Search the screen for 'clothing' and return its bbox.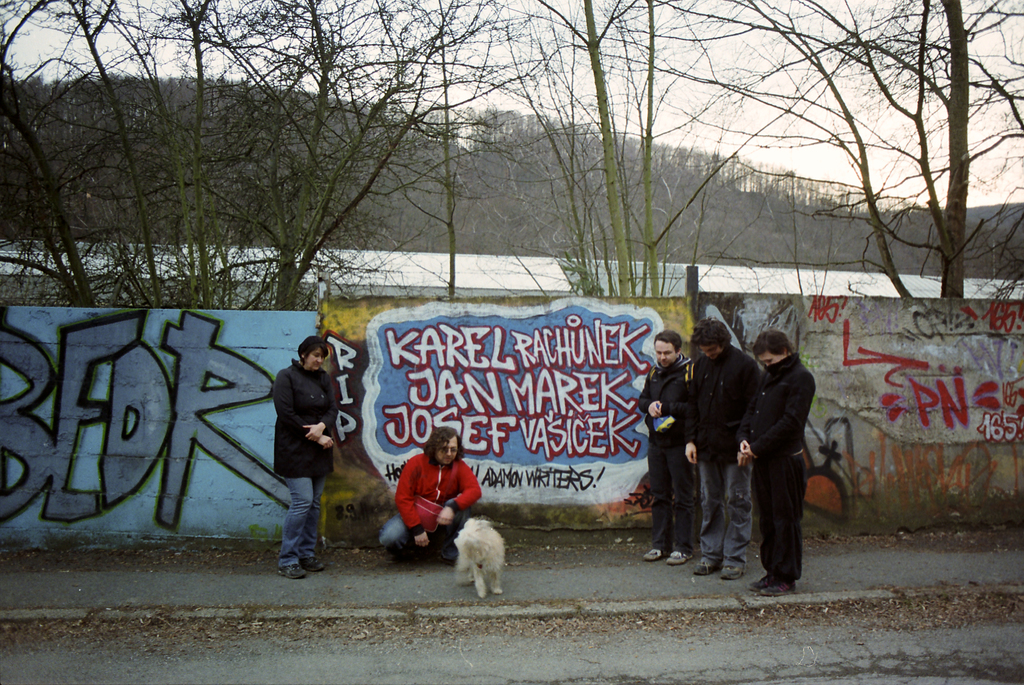
Found: <bbox>691, 343, 757, 570</bbox>.
